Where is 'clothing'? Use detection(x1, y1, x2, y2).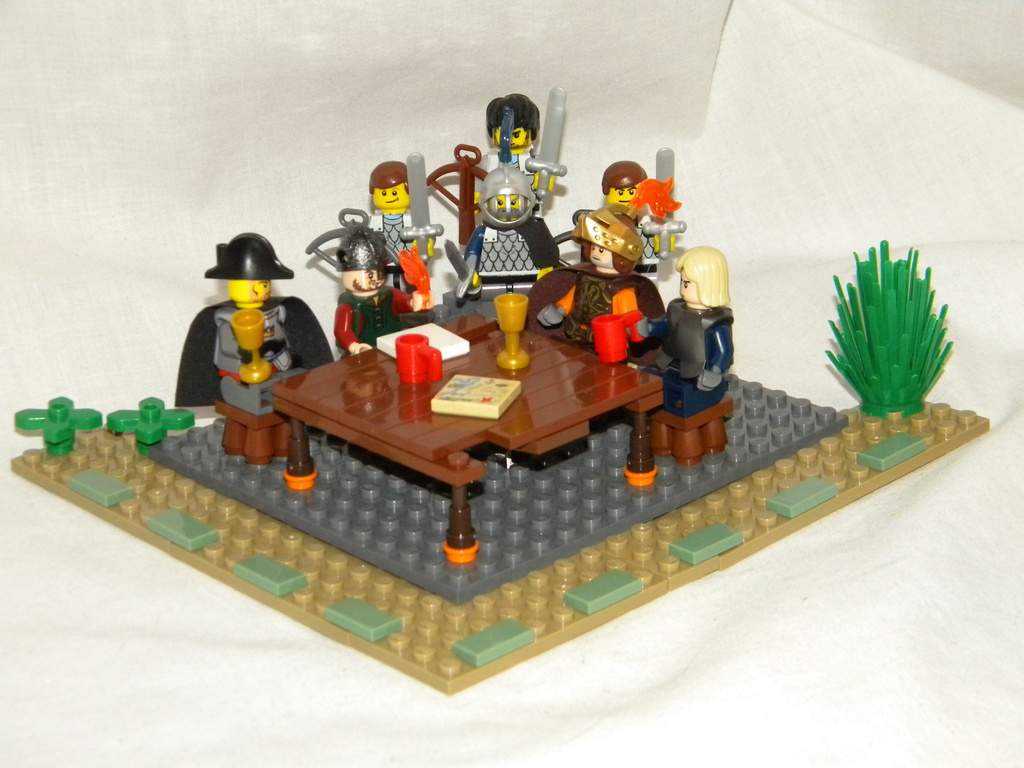
detection(568, 265, 669, 348).
